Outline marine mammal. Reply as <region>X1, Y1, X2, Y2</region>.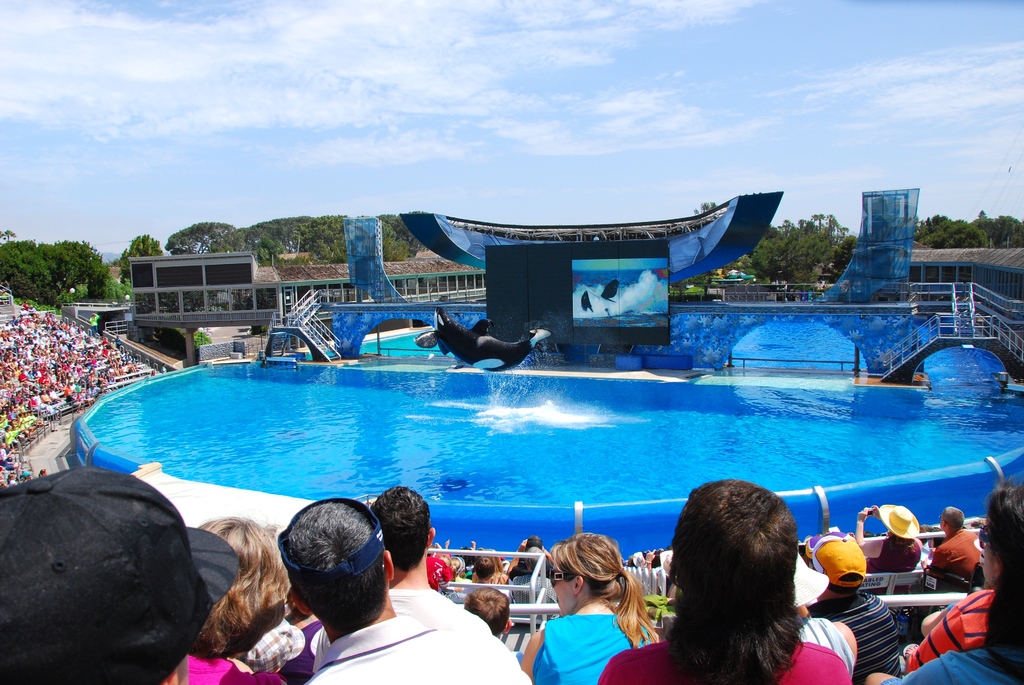
<region>406, 306, 550, 380</region>.
